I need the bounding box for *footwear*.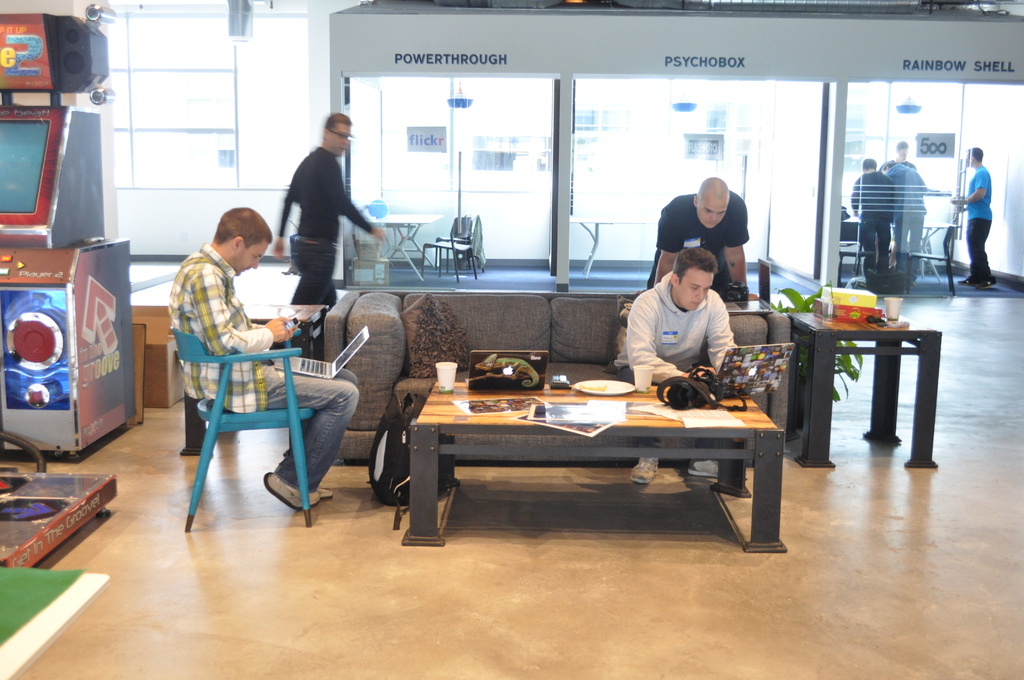
Here it is: (319, 487, 332, 500).
